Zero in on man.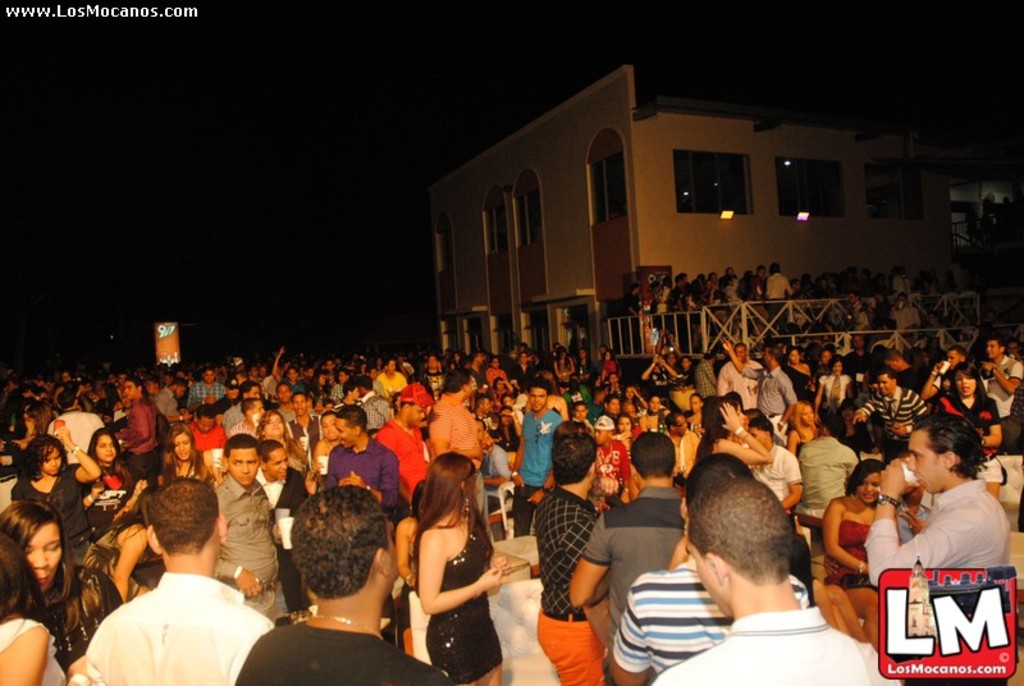
Zeroed in: [356, 385, 434, 481].
